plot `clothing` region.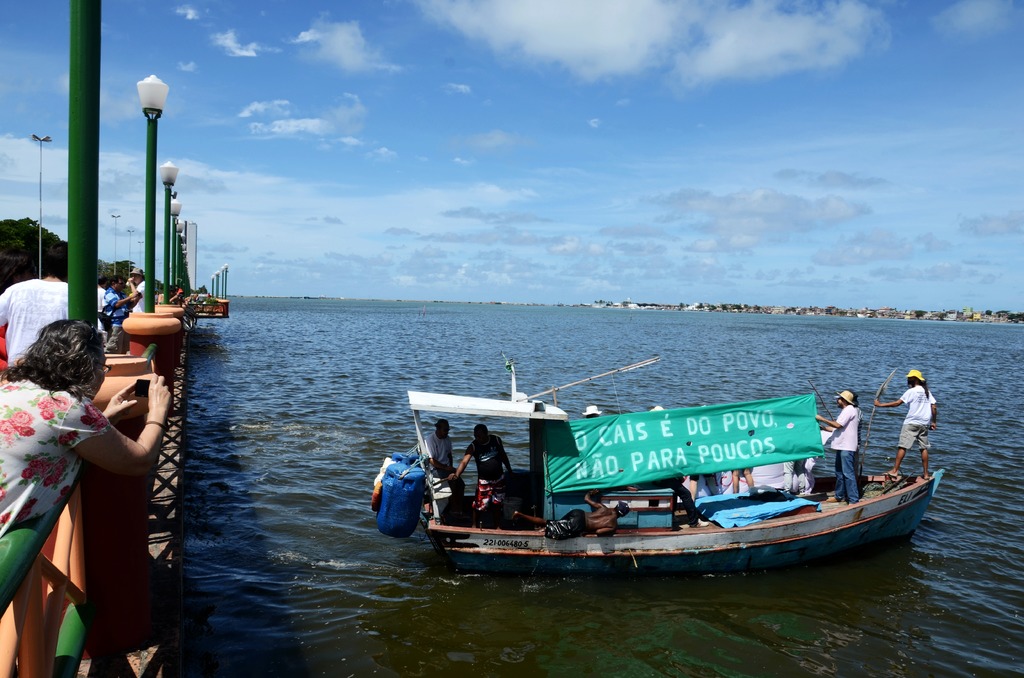
Plotted at l=543, t=508, r=585, b=542.
